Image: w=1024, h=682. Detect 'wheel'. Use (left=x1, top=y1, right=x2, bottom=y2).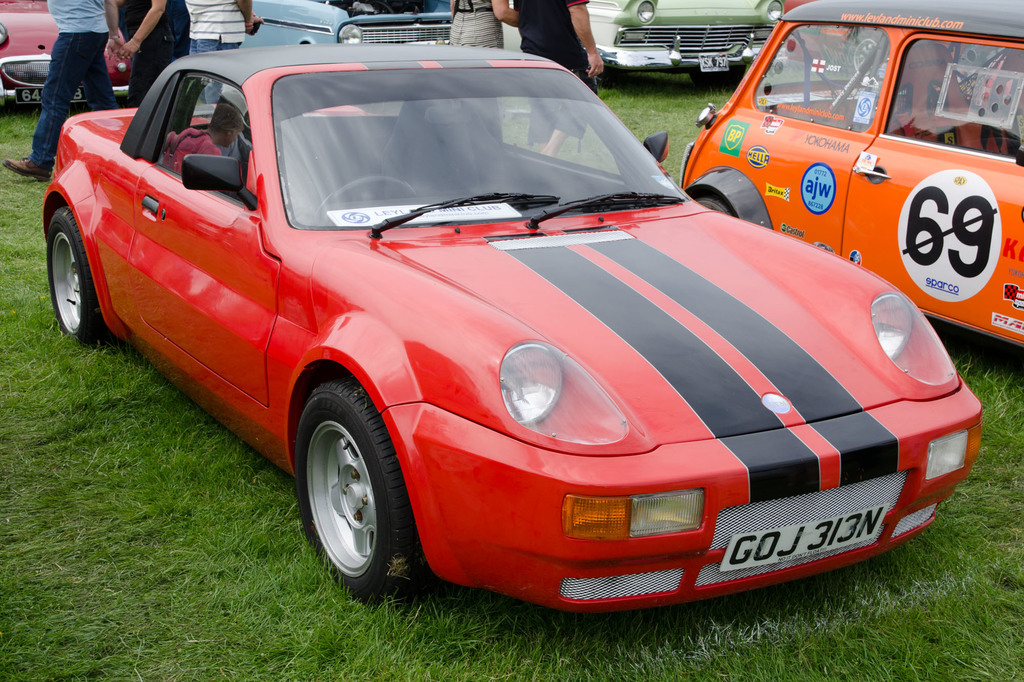
(left=49, top=205, right=117, bottom=349).
